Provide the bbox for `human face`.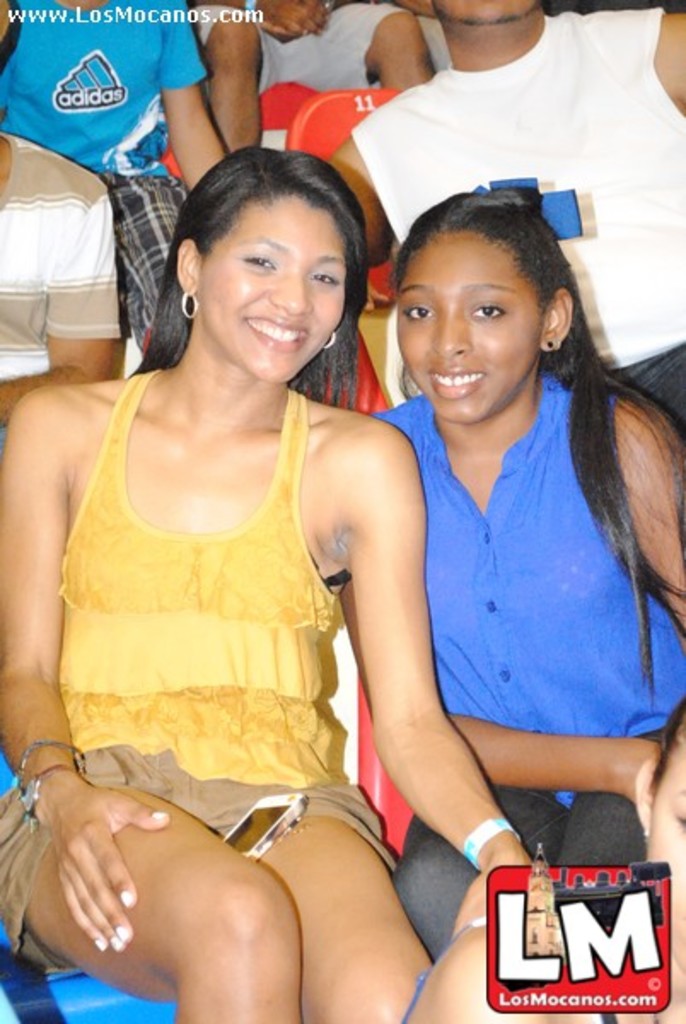
rect(200, 196, 348, 382).
